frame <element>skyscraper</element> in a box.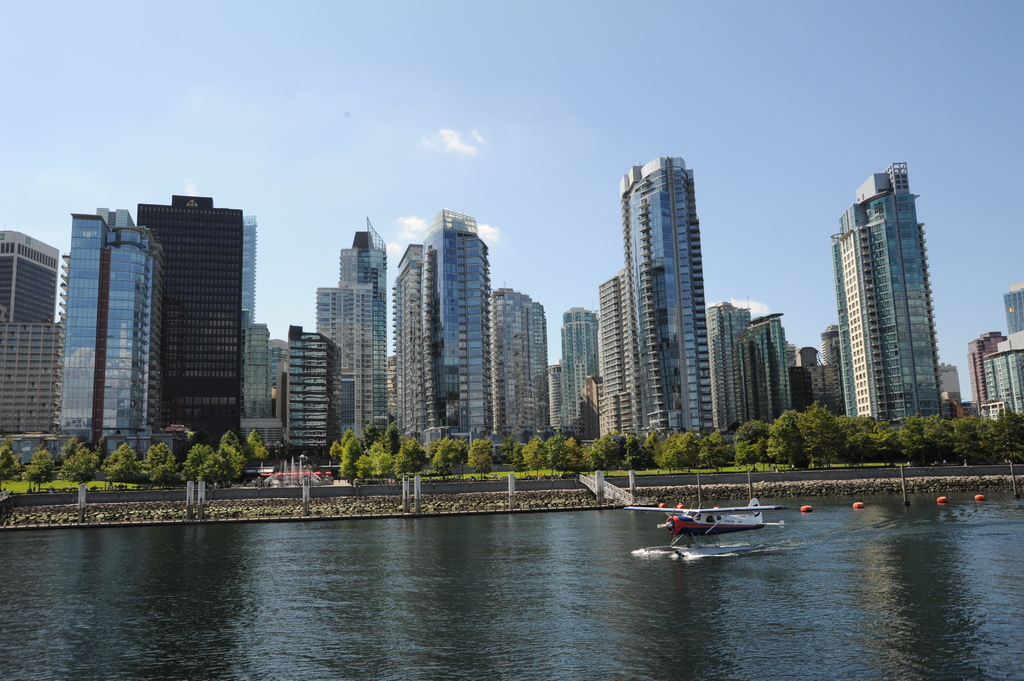
x1=978 y1=354 x2=1023 y2=421.
